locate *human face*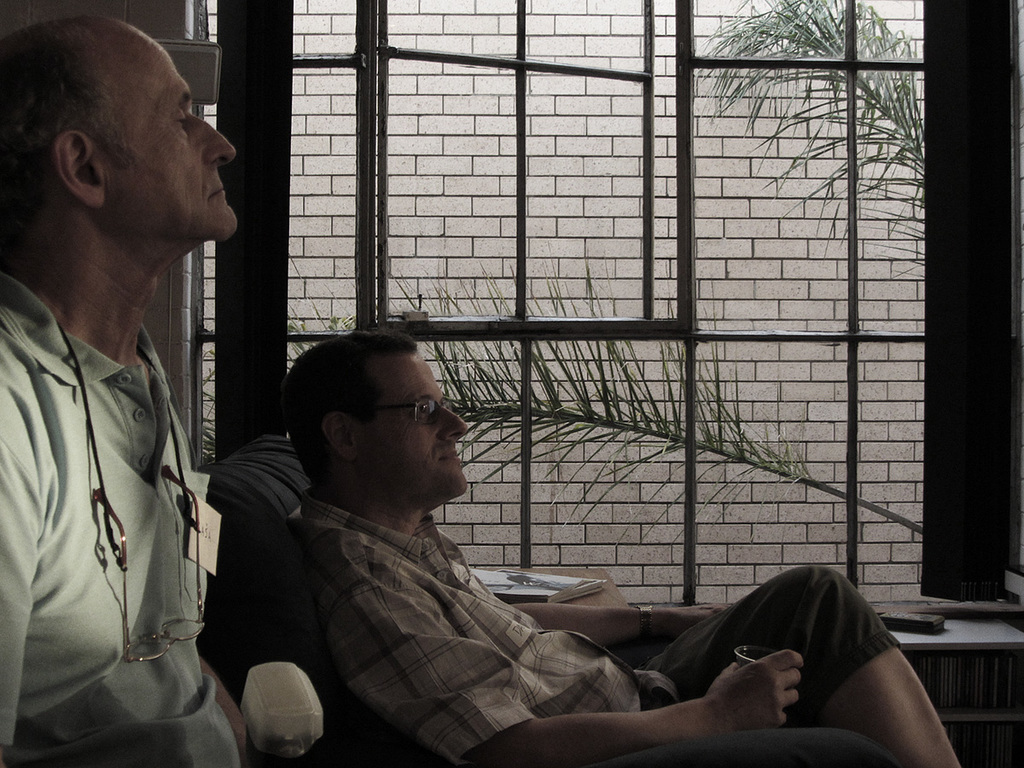
83, 11, 236, 237
